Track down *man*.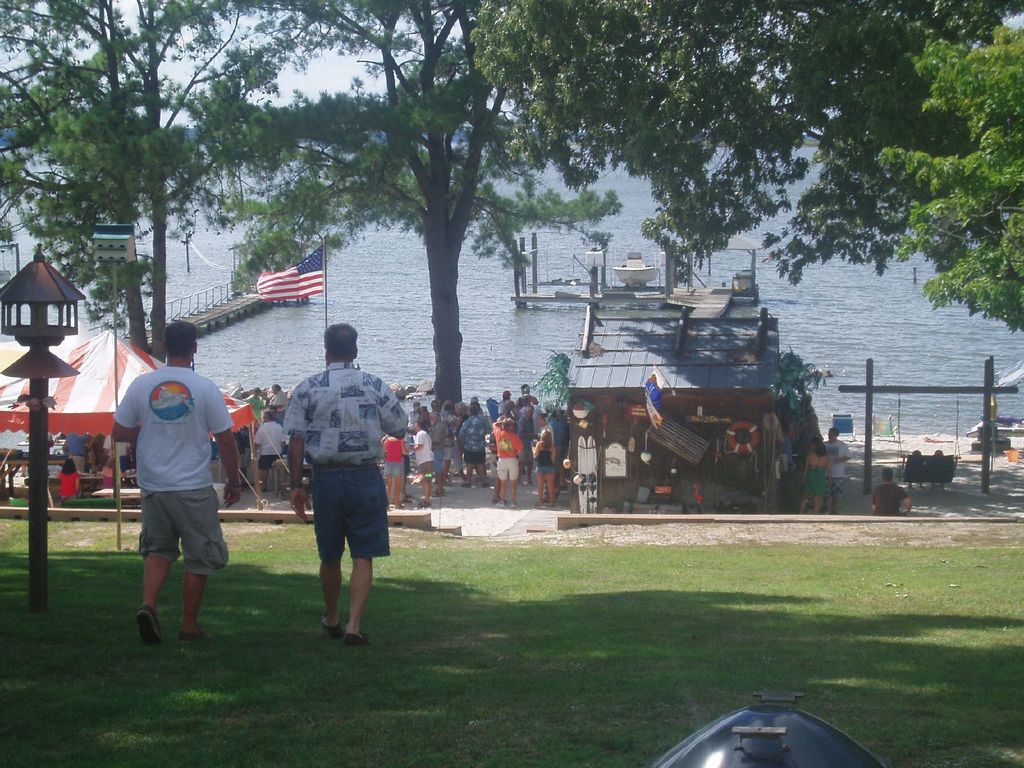
Tracked to {"x1": 246, "y1": 387, "x2": 263, "y2": 426}.
